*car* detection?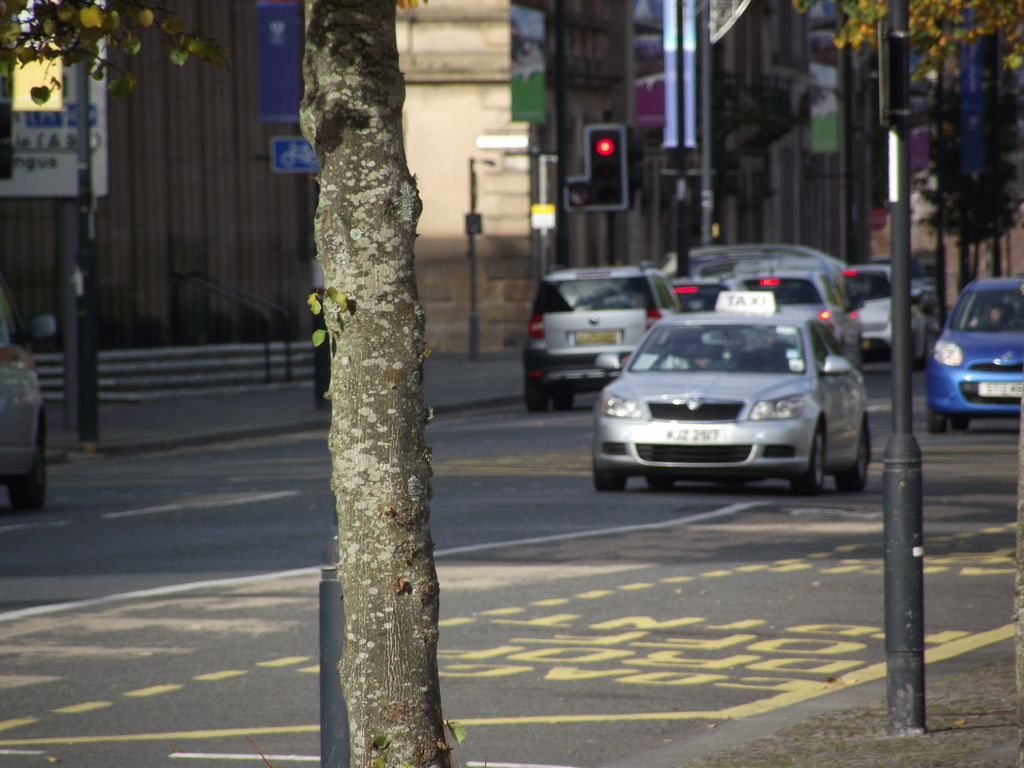
(x1=0, y1=278, x2=62, y2=513)
